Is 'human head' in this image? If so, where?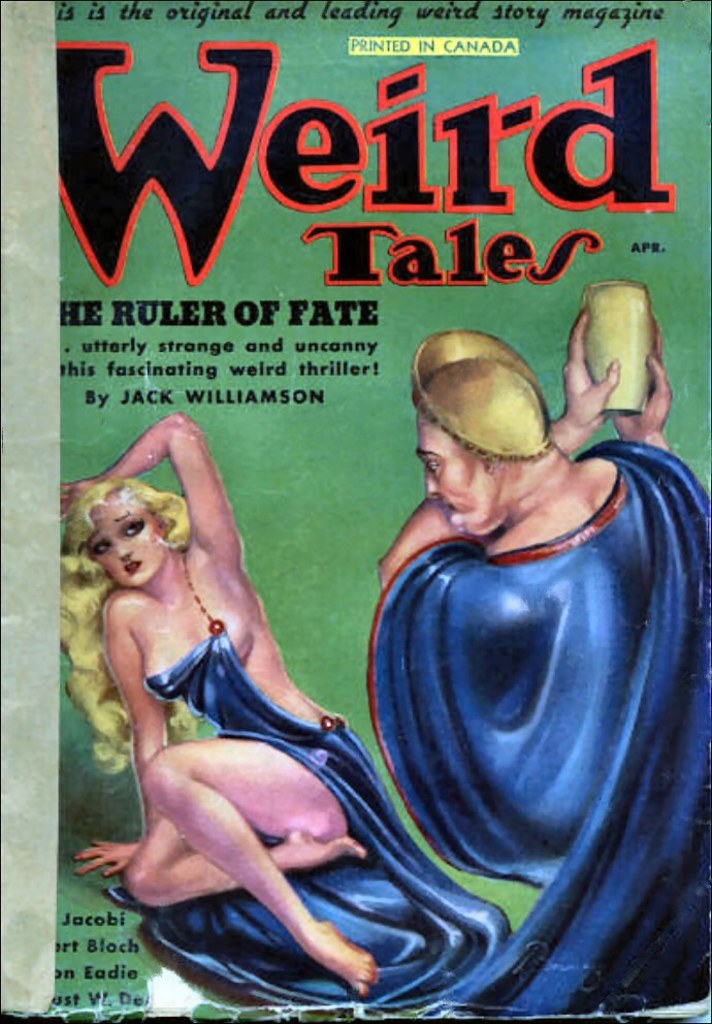
Yes, at [x1=66, y1=479, x2=170, y2=586].
